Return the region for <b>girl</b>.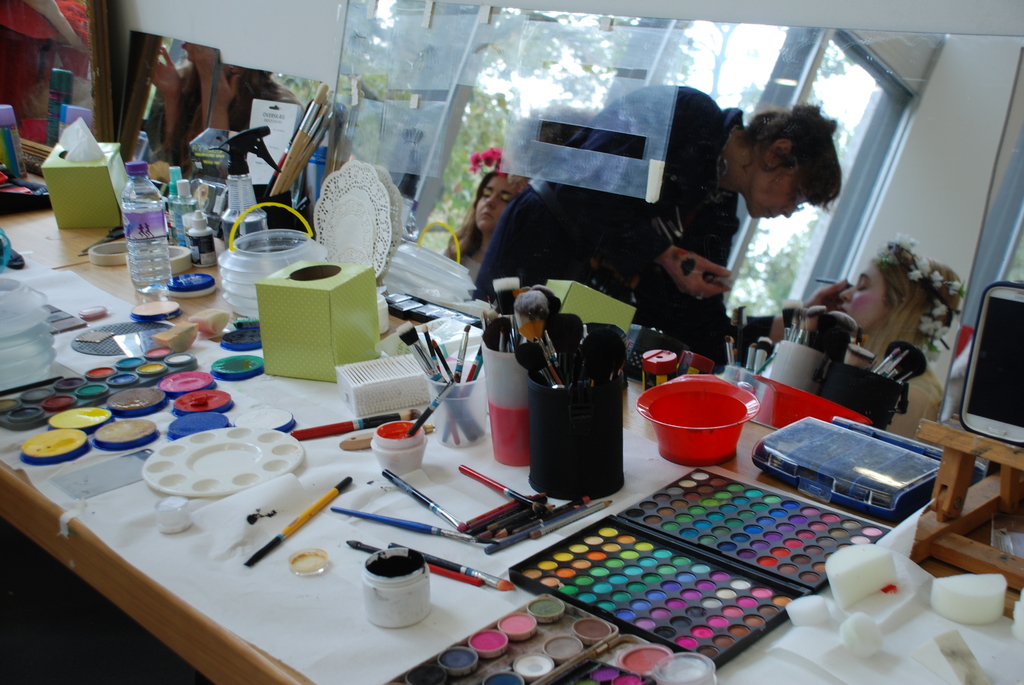
[152,43,303,177].
